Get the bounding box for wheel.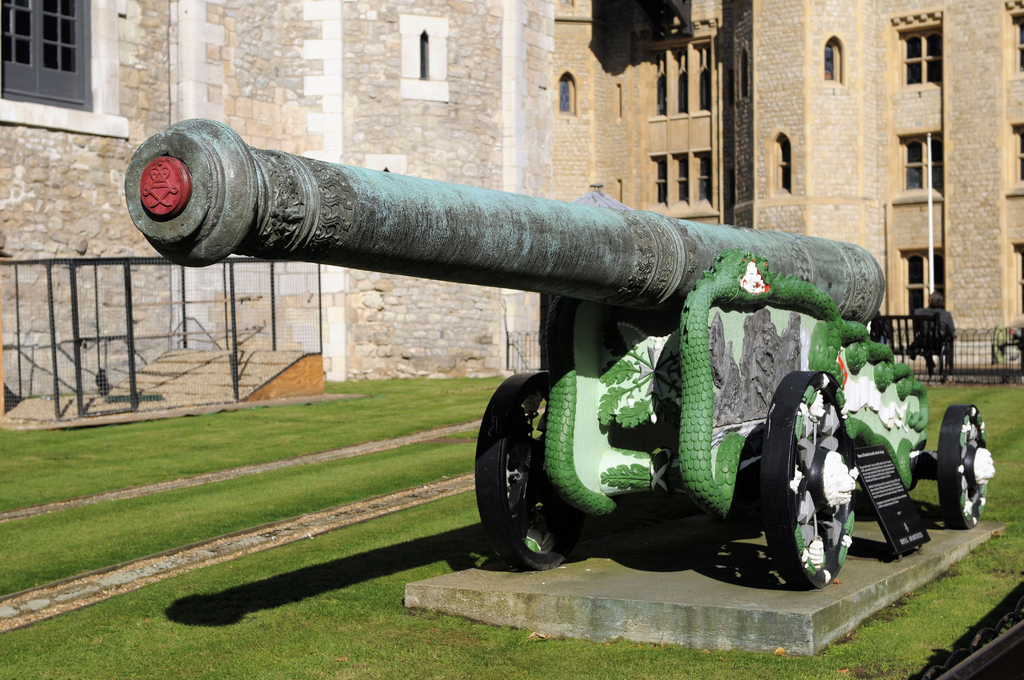
region(936, 403, 991, 528).
